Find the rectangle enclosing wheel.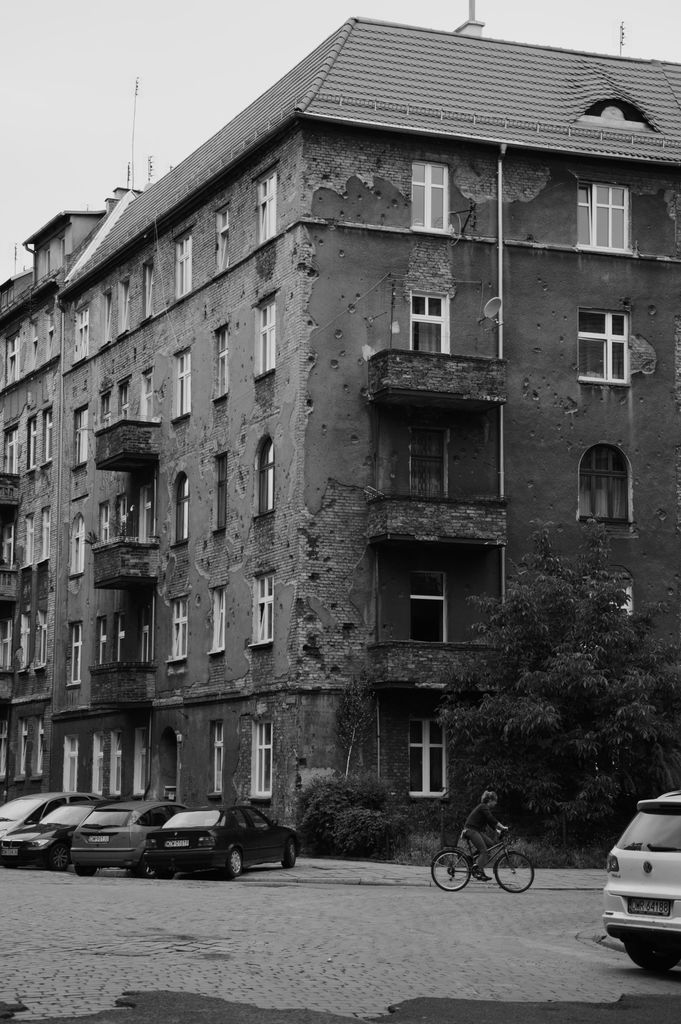
bbox=(495, 851, 537, 895).
